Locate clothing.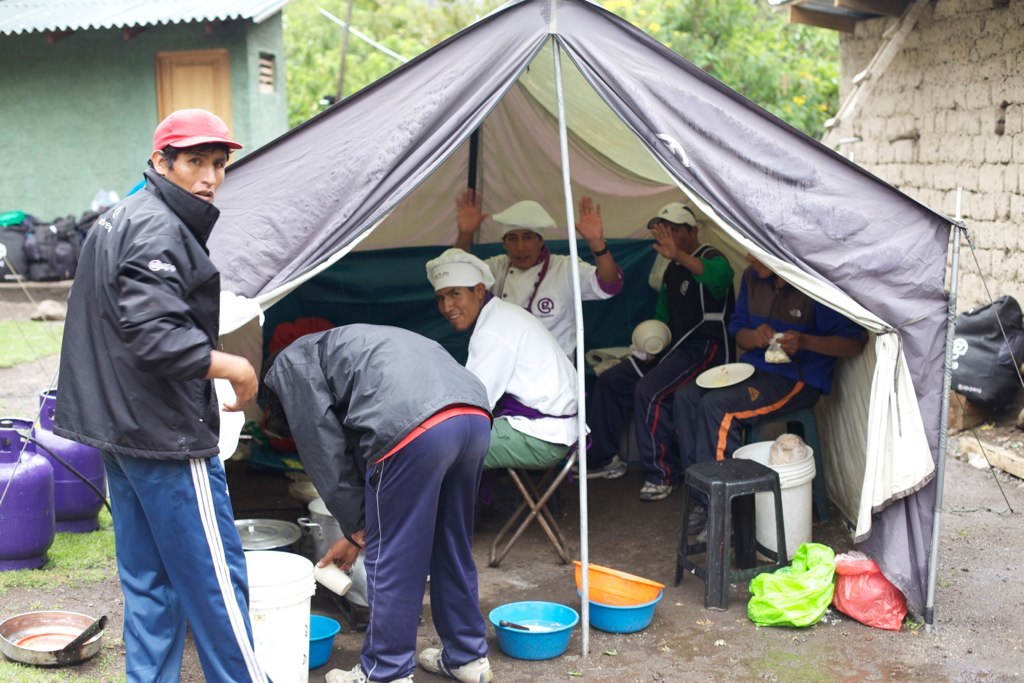
Bounding box: select_region(465, 290, 590, 472).
